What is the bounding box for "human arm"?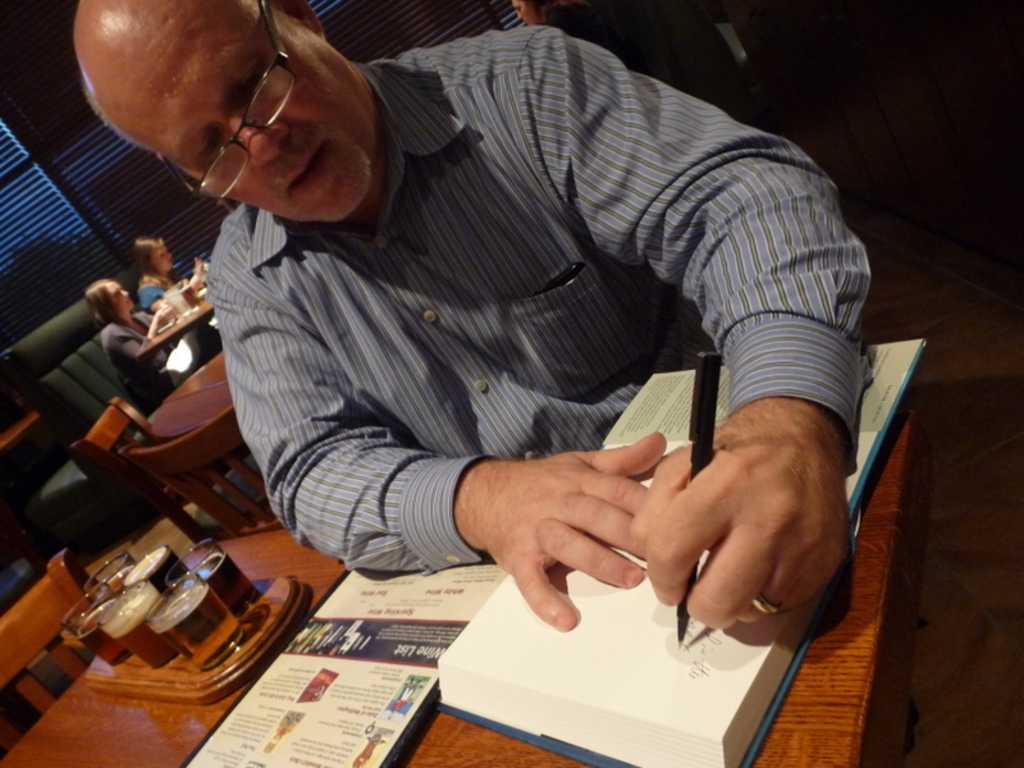
crop(146, 253, 207, 315).
